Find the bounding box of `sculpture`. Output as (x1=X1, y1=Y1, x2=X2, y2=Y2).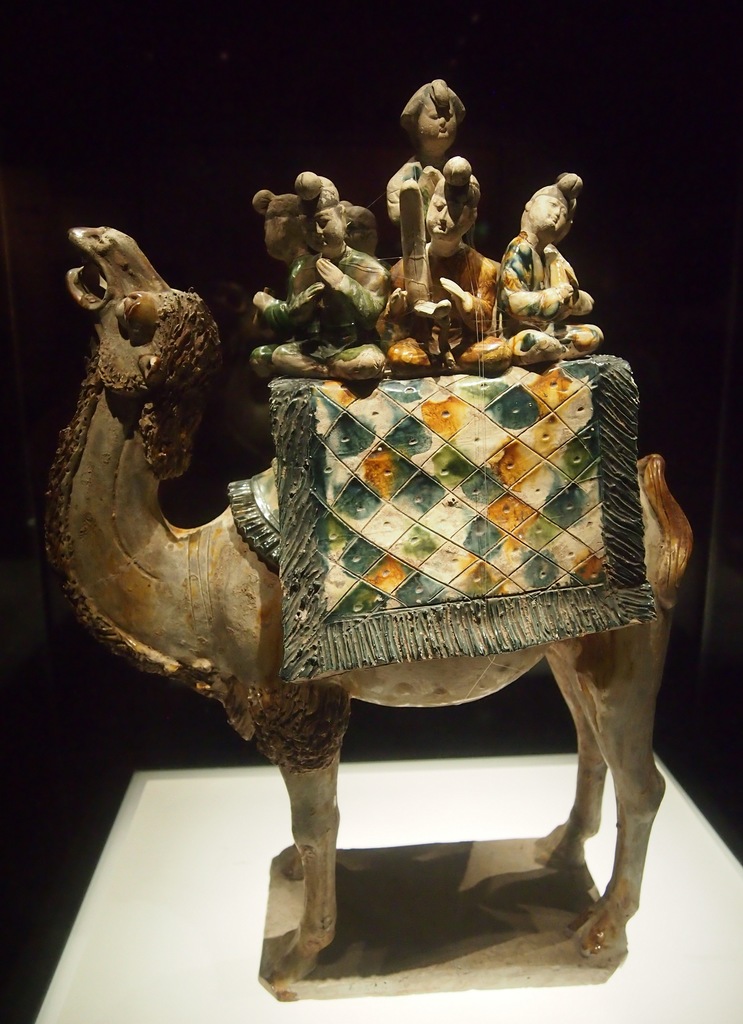
(x1=53, y1=216, x2=707, y2=977).
